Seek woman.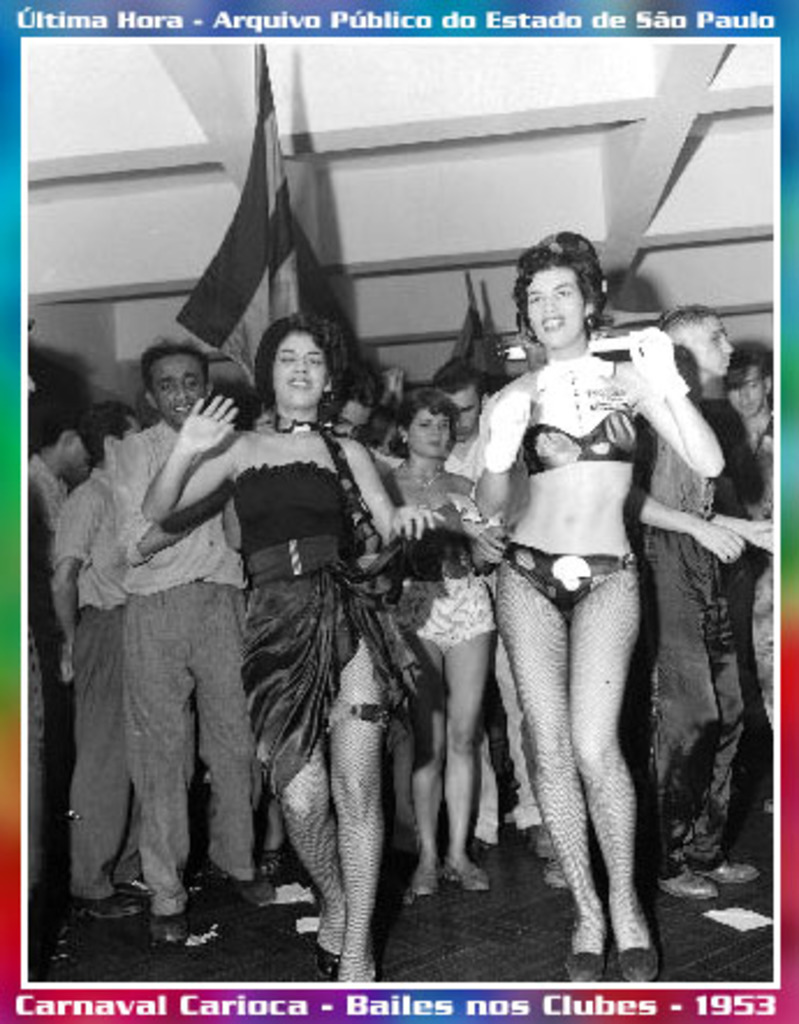
Rect(431, 211, 718, 954).
